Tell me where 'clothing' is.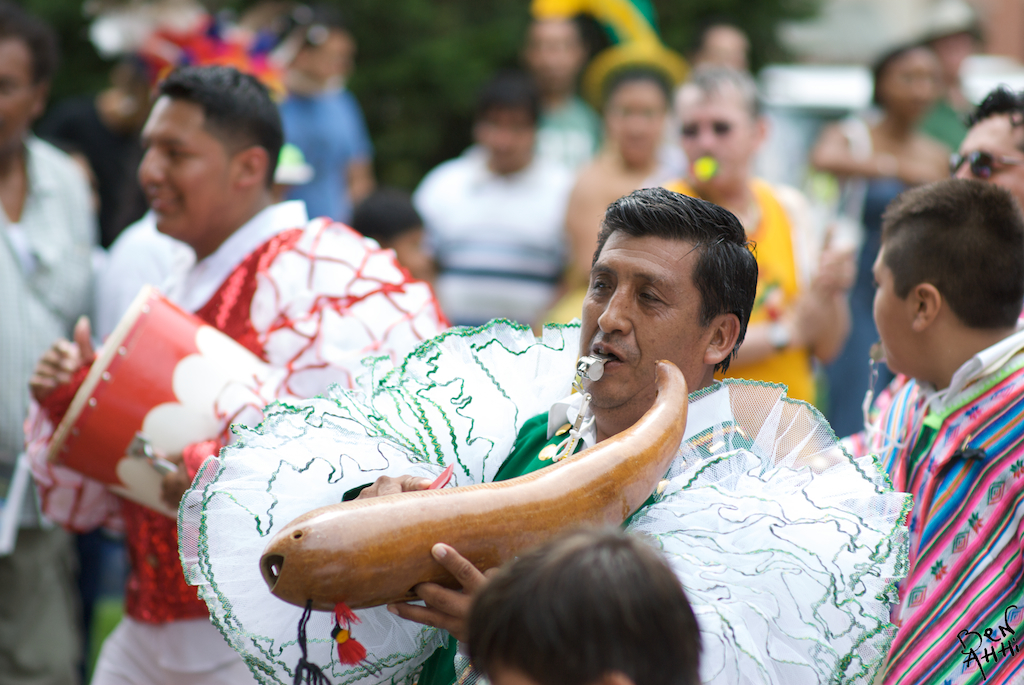
'clothing' is at [797, 311, 1023, 684].
